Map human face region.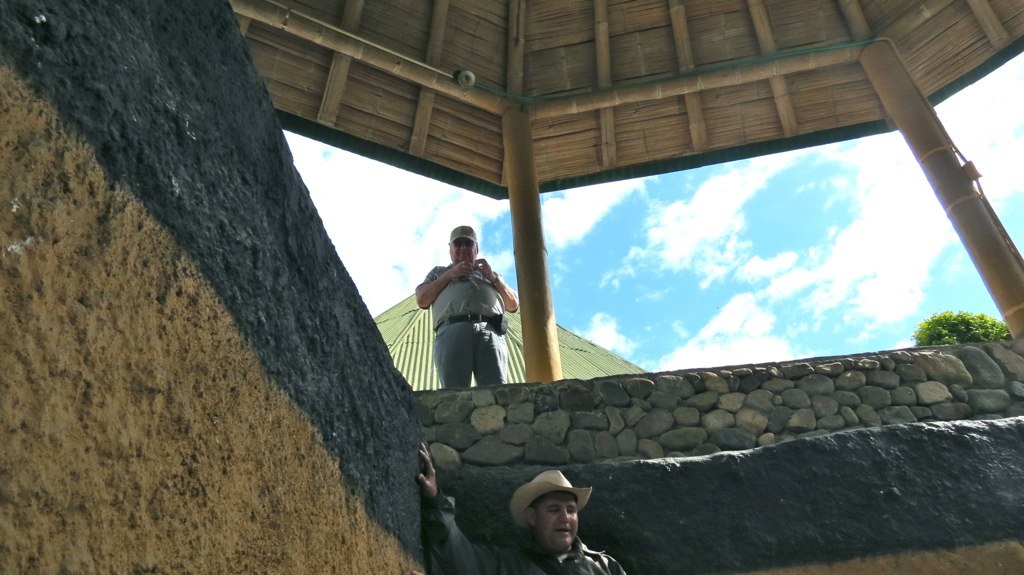
Mapped to region(537, 494, 578, 552).
